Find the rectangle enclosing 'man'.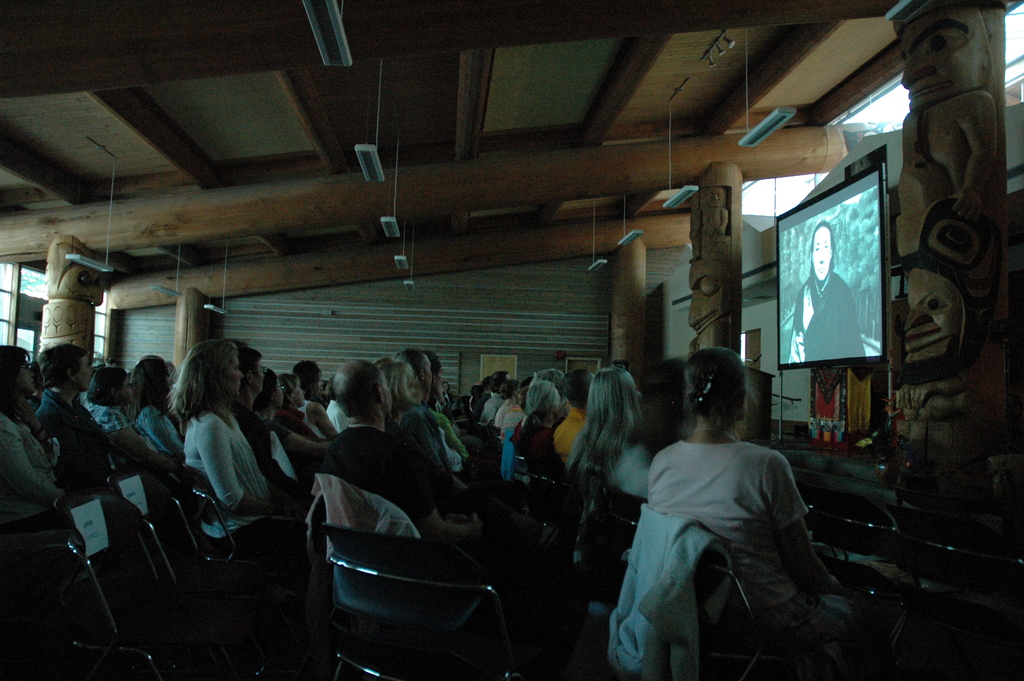
(31,342,127,500).
